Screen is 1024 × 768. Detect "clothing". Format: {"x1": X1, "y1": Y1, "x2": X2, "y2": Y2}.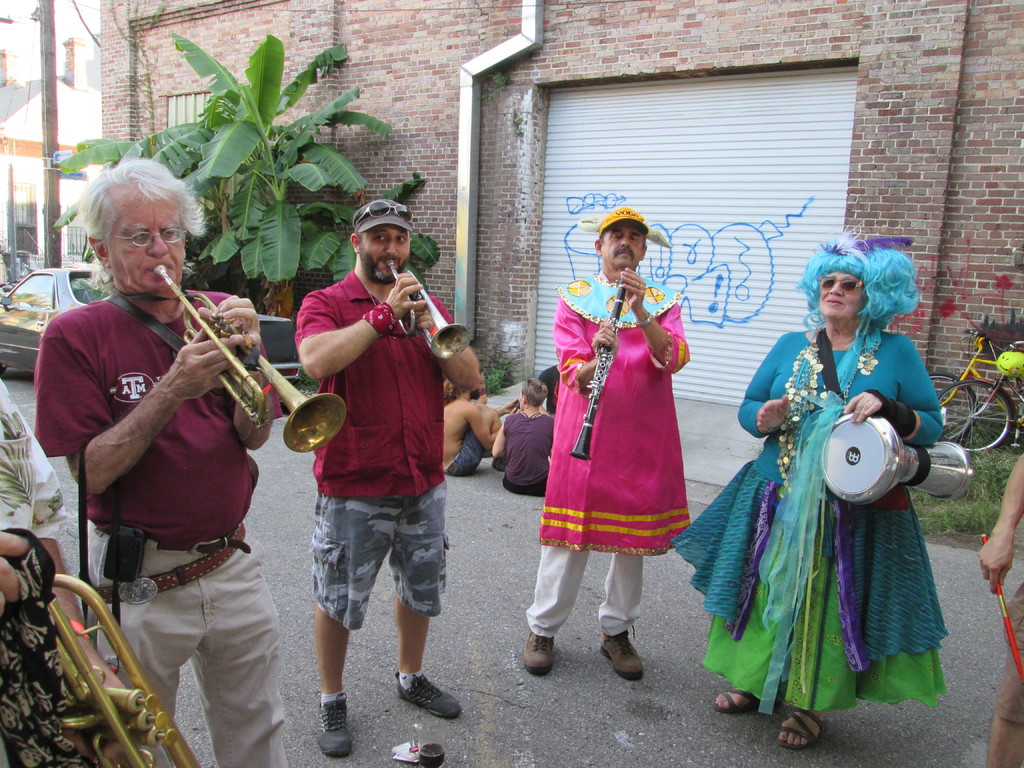
{"x1": 35, "y1": 294, "x2": 282, "y2": 767}.
